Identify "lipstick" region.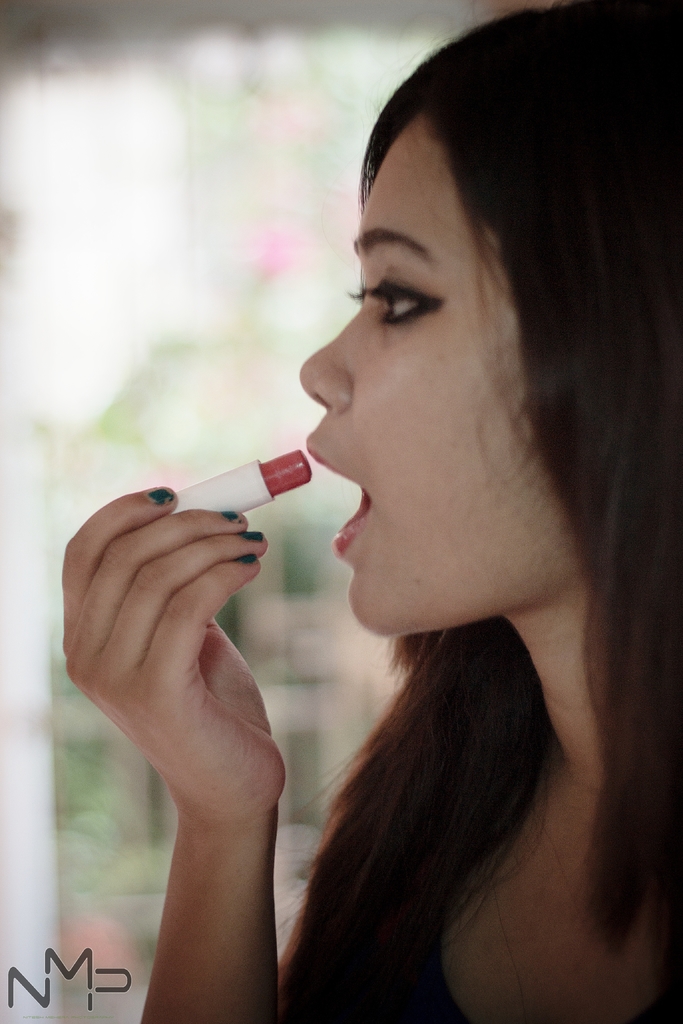
Region: <box>295,442,372,559</box>.
